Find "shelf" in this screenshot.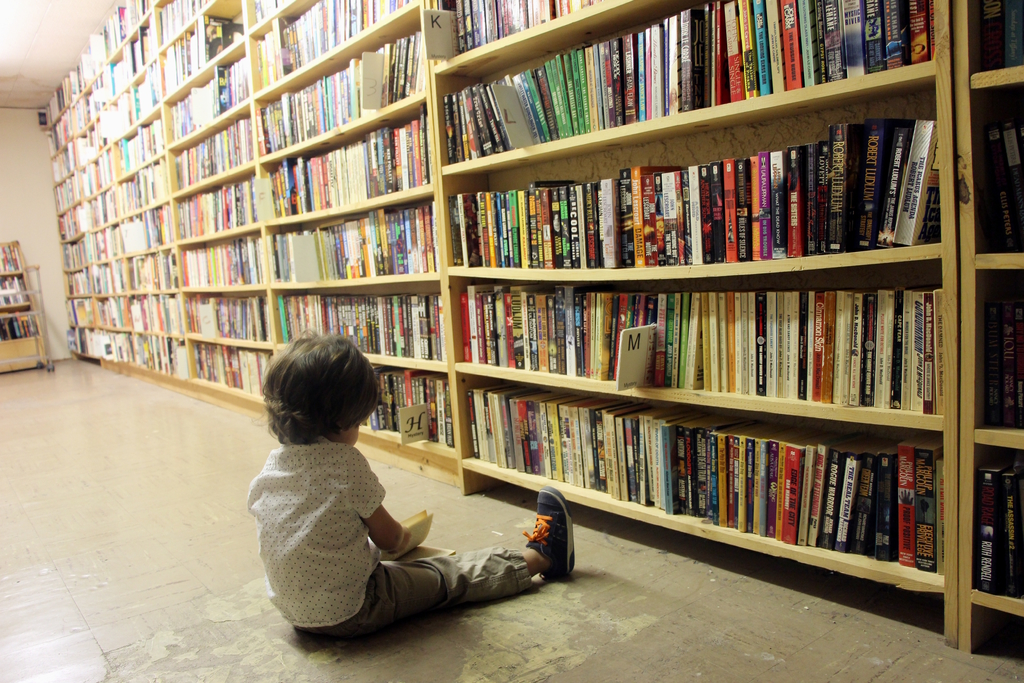
The bounding box for "shelf" is (177, 288, 274, 347).
